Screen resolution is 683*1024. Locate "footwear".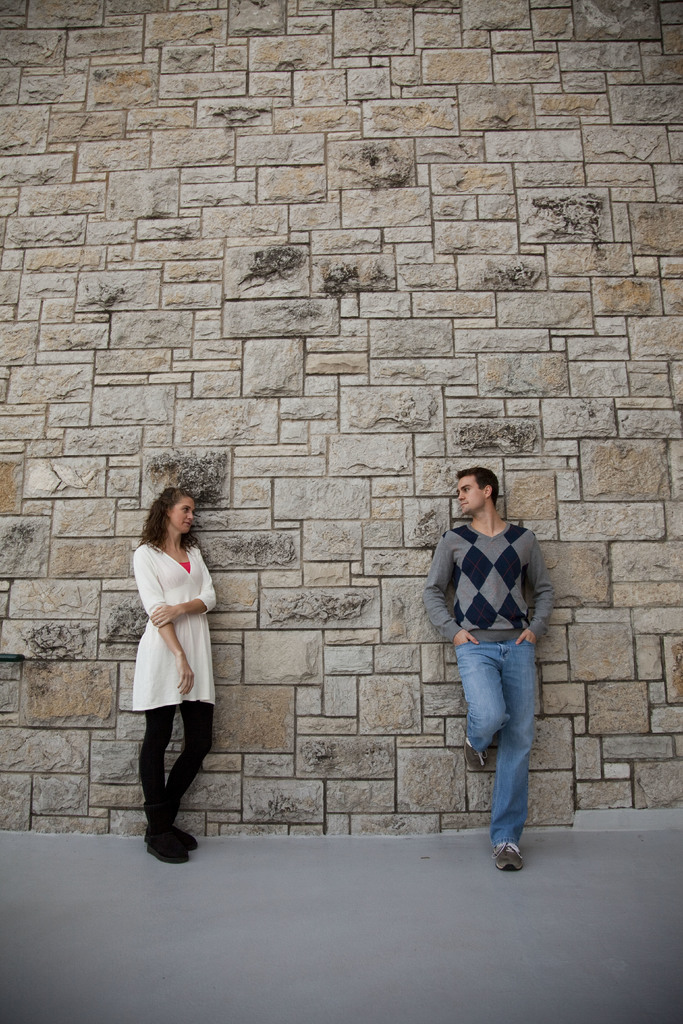
rect(174, 820, 201, 855).
